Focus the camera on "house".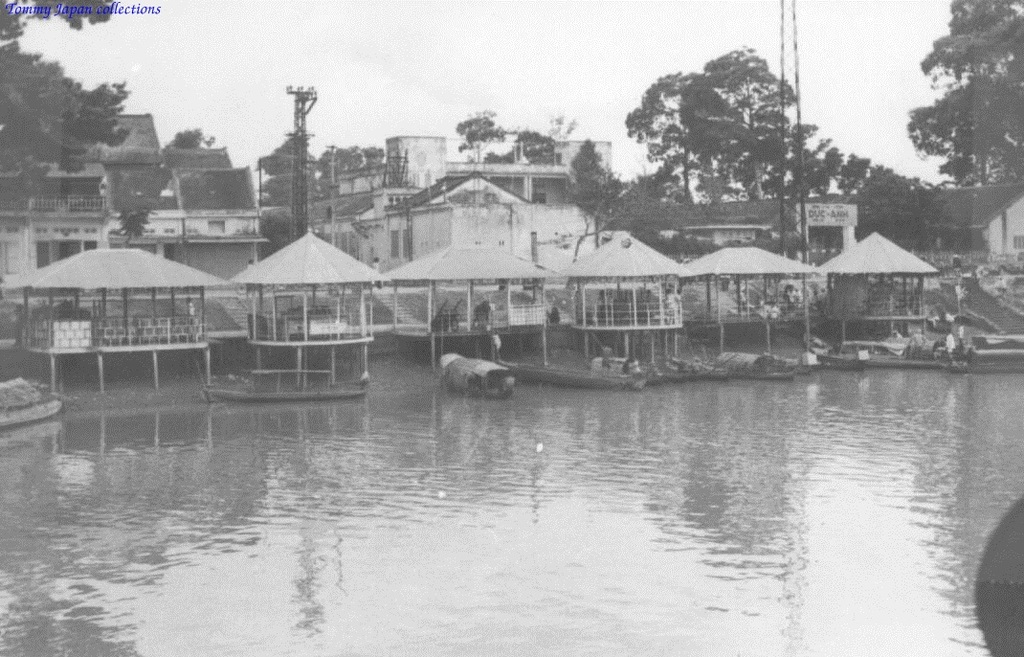
Focus region: bbox=[745, 191, 866, 274].
